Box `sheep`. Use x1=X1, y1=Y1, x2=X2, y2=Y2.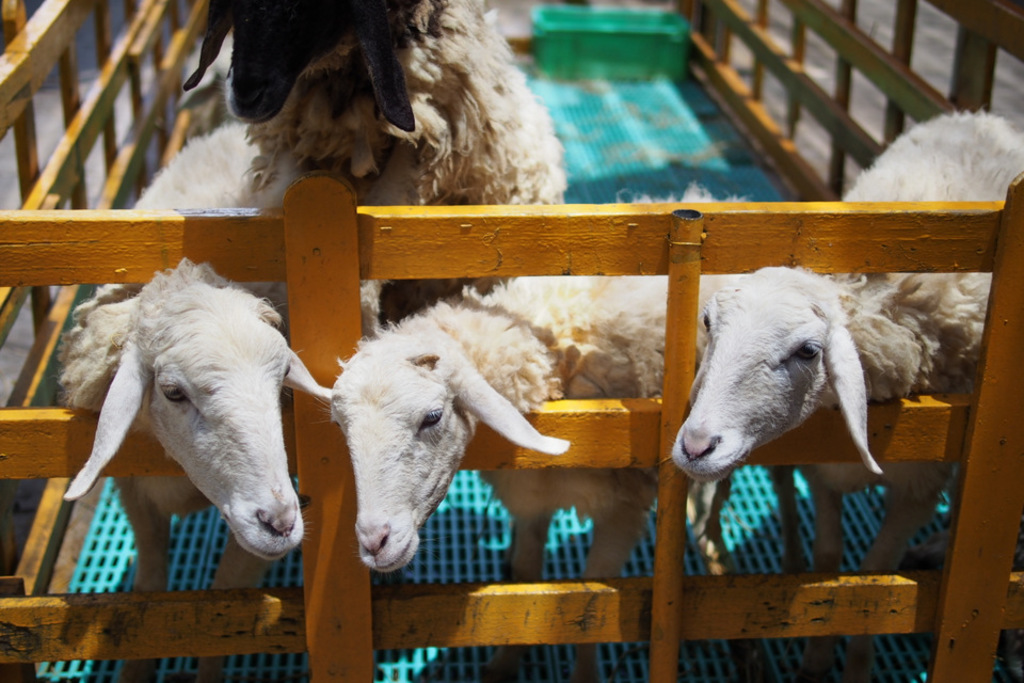
x1=658, y1=109, x2=1023, y2=682.
